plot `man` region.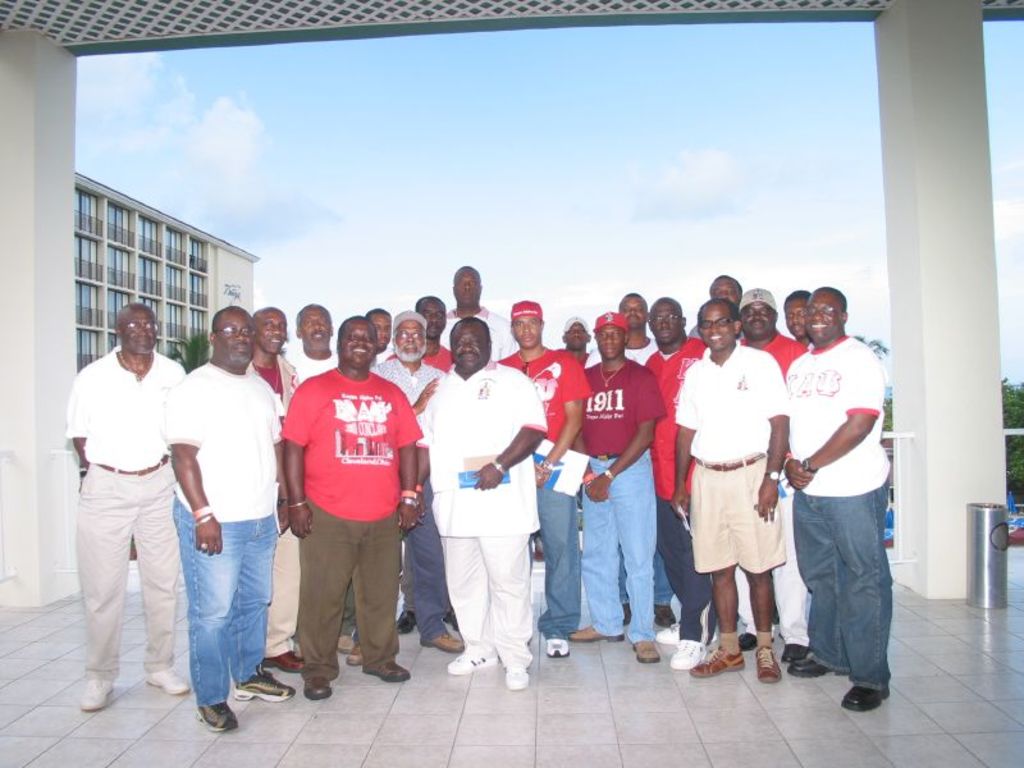
Plotted at crop(772, 284, 905, 724).
